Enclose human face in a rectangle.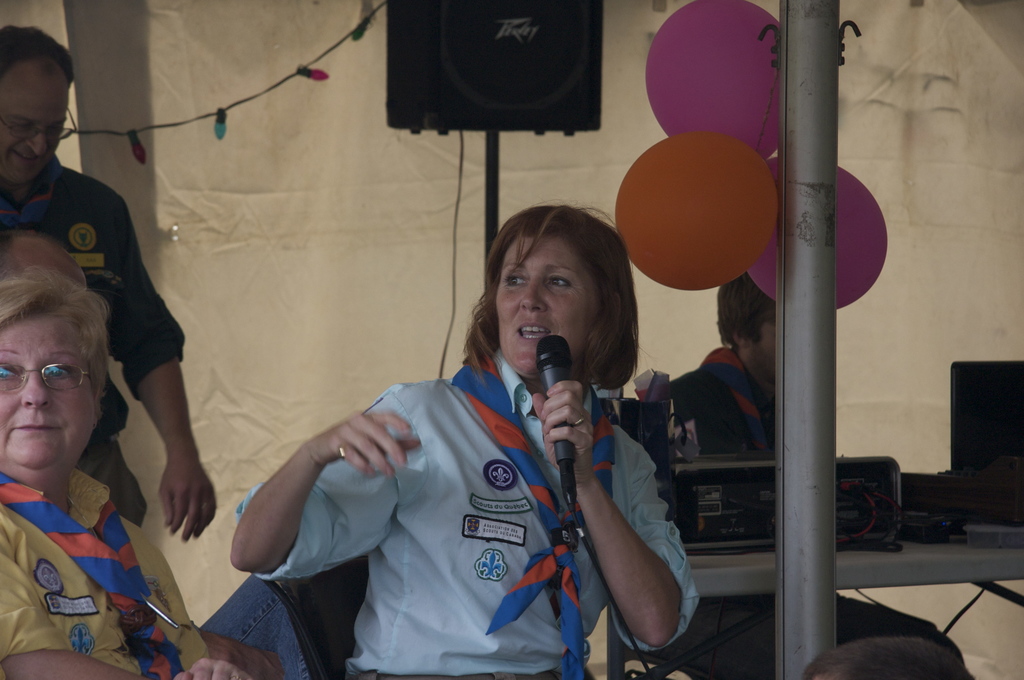
detection(0, 315, 95, 489).
